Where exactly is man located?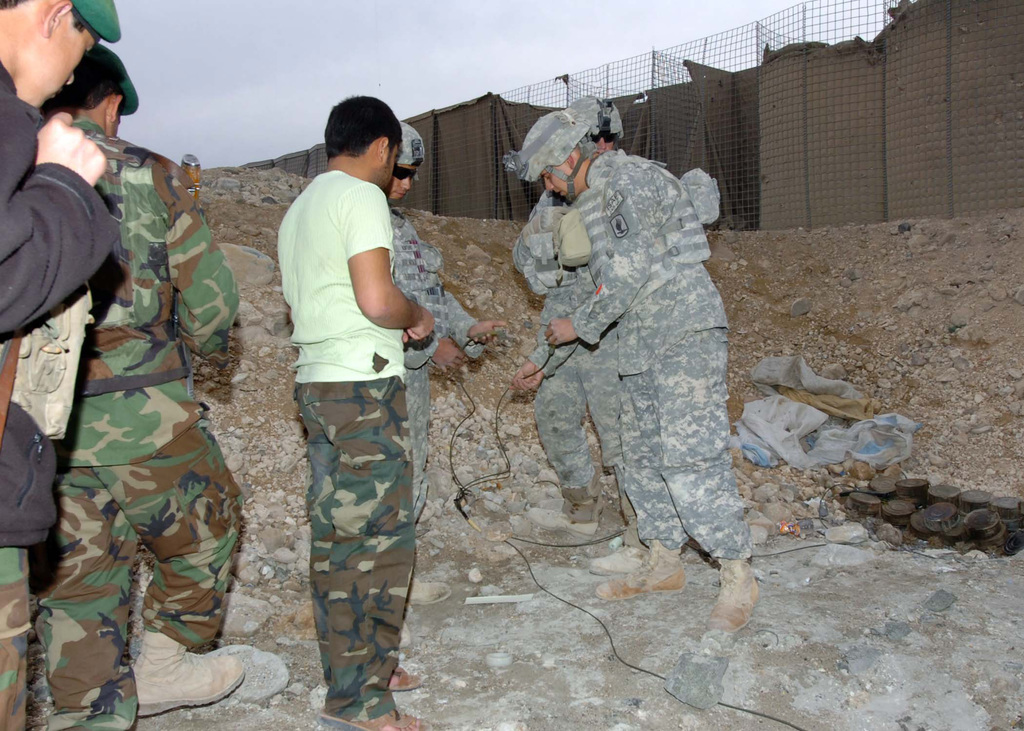
Its bounding box is locate(372, 120, 504, 602).
